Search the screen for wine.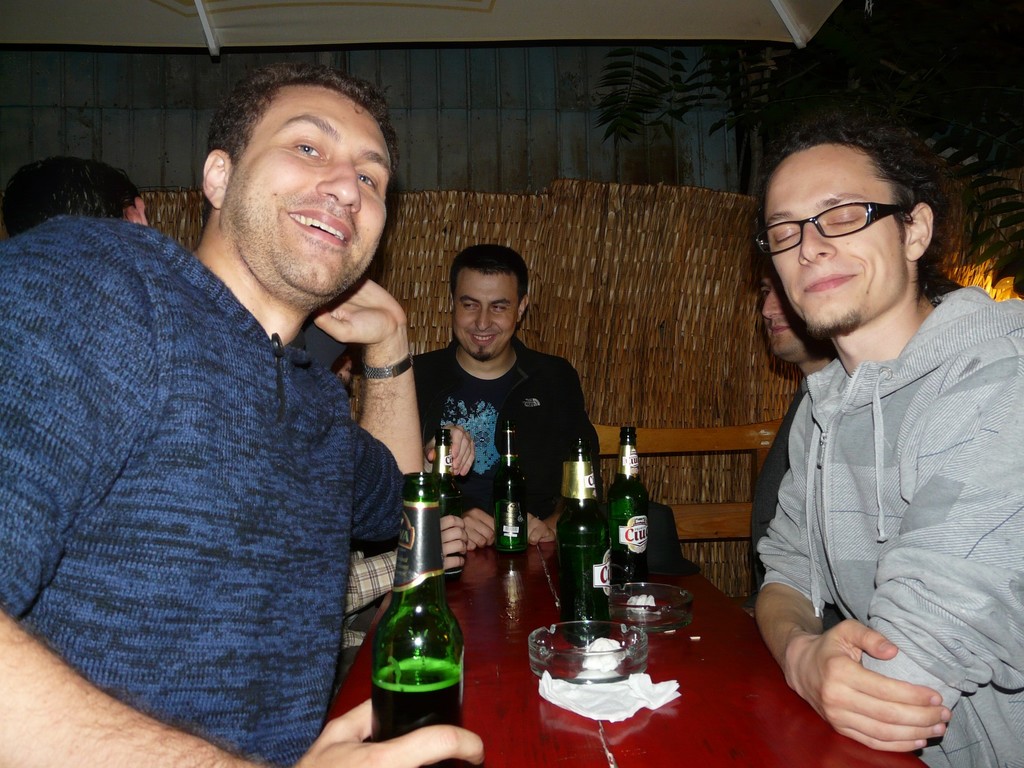
Found at (x1=420, y1=420, x2=461, y2=579).
